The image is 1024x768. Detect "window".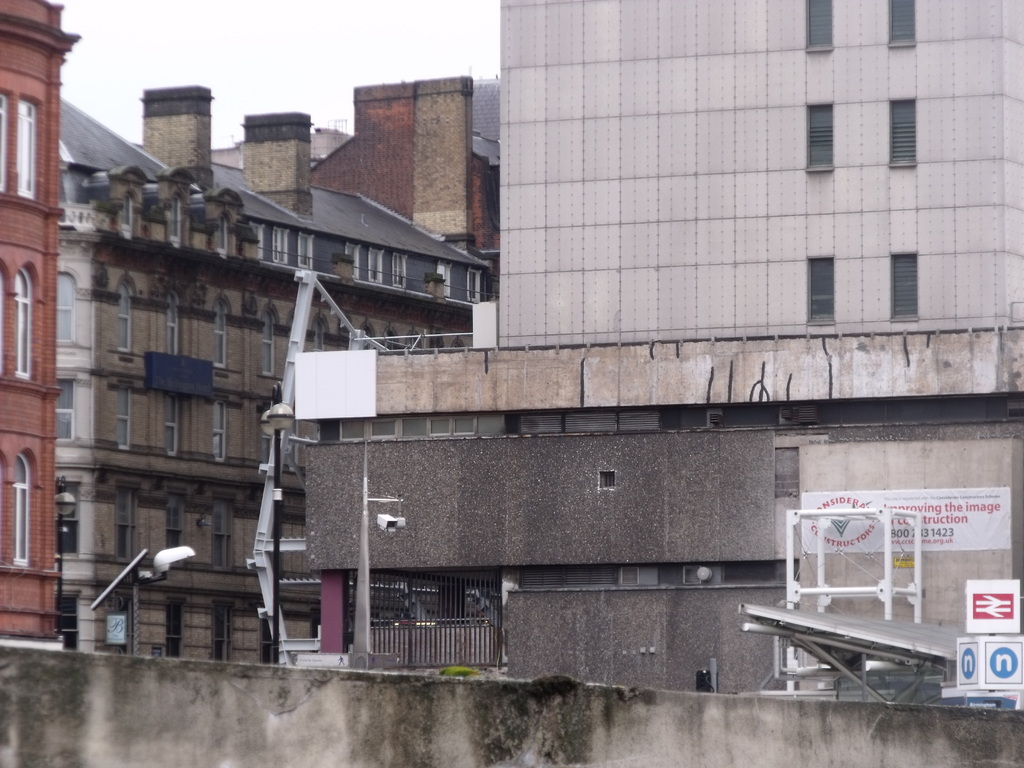
Detection: rect(804, 100, 836, 172).
